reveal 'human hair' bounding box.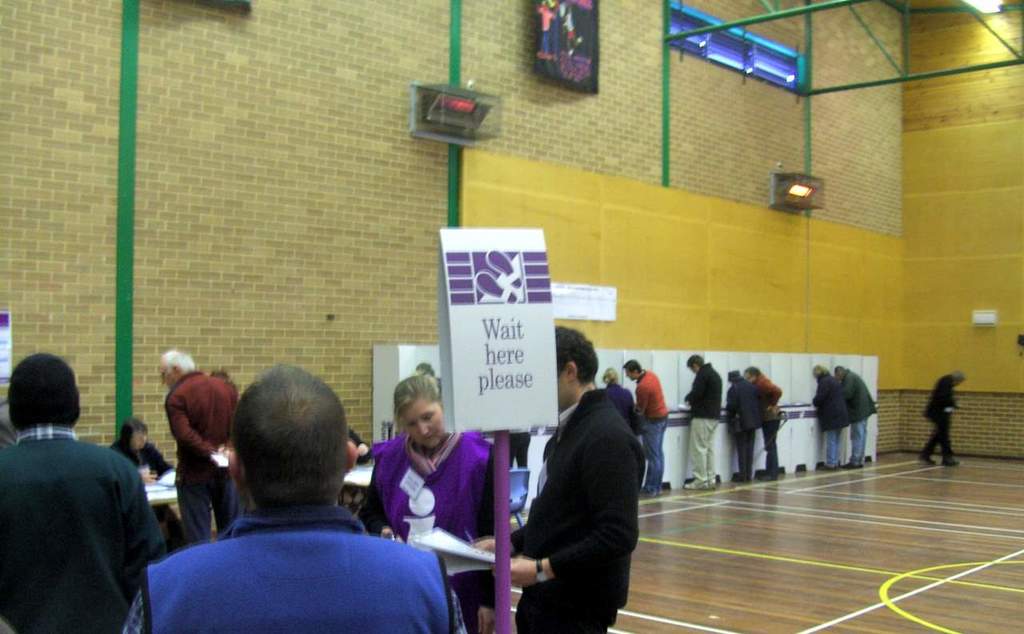
Revealed: <bbox>162, 347, 195, 373</bbox>.
